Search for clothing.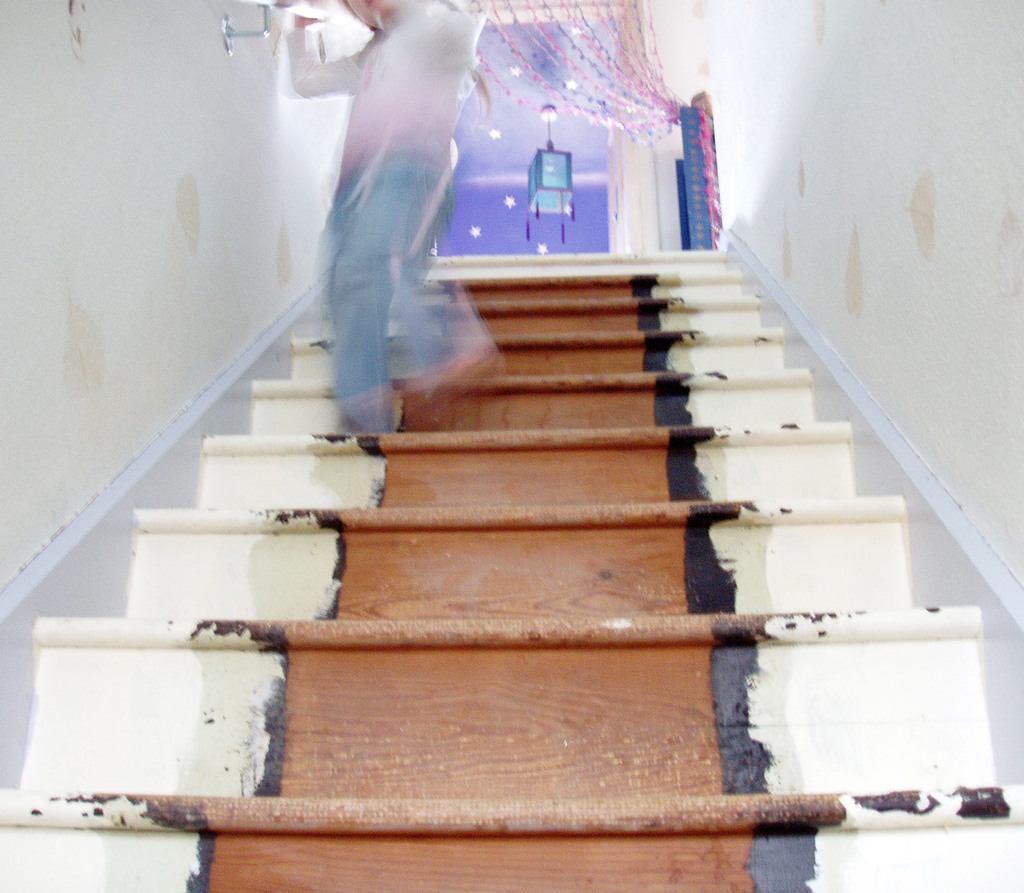
Found at Rect(292, 8, 488, 419).
